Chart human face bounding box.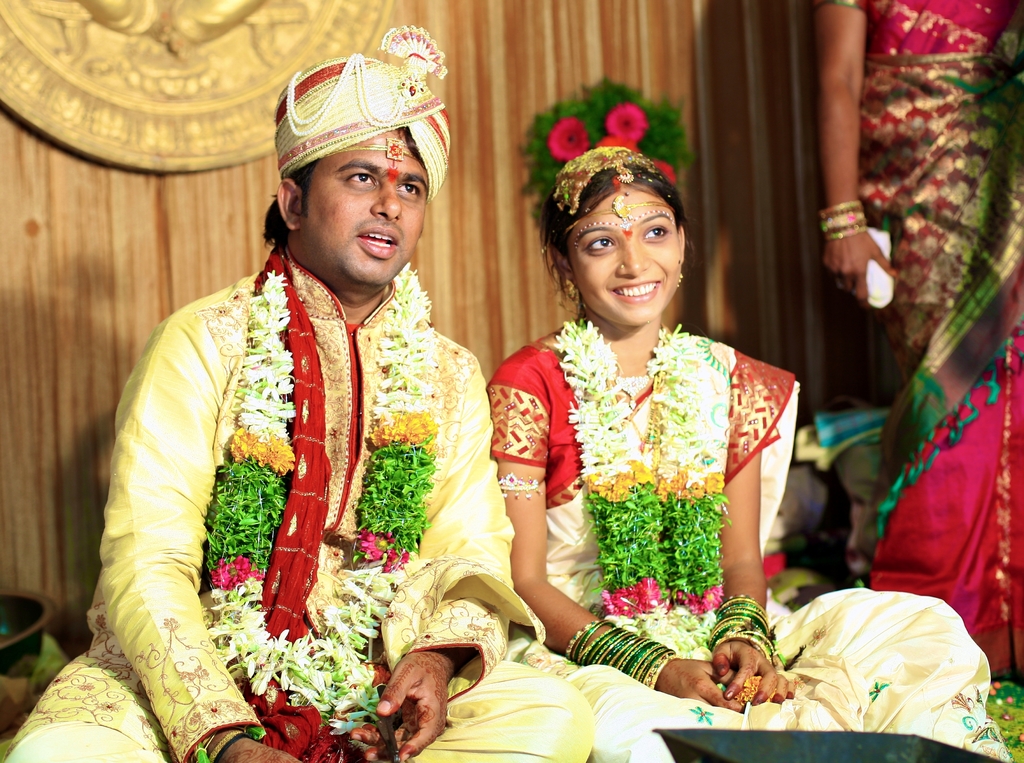
Charted: Rect(568, 182, 682, 328).
